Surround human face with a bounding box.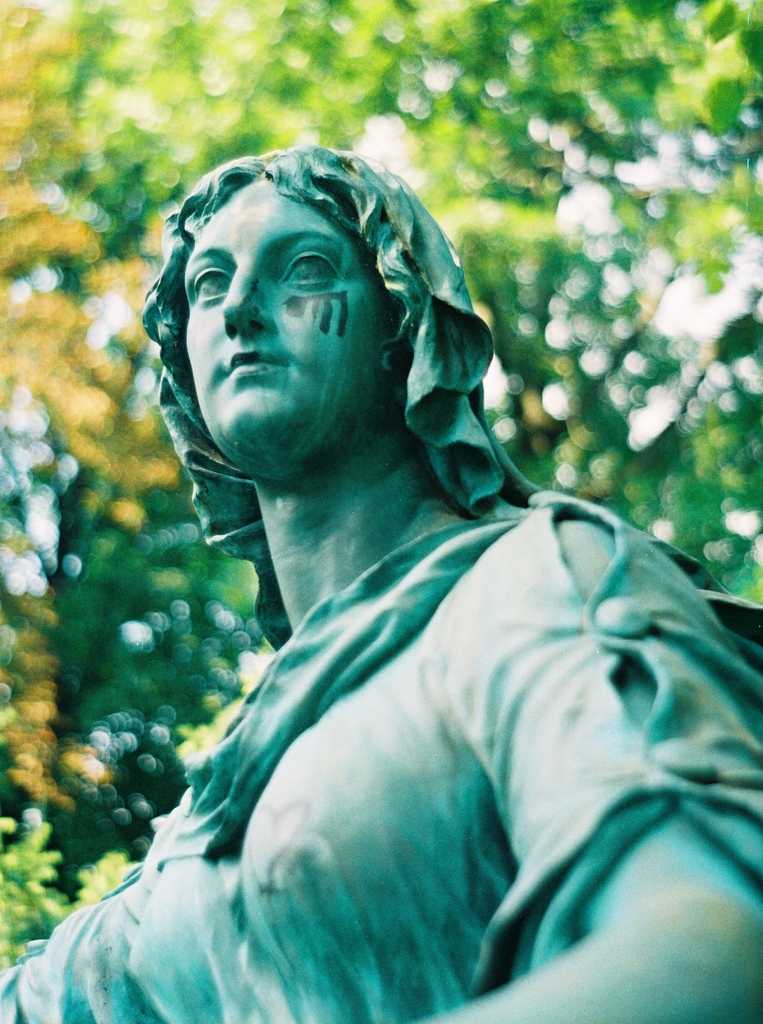
bbox=(181, 177, 386, 440).
